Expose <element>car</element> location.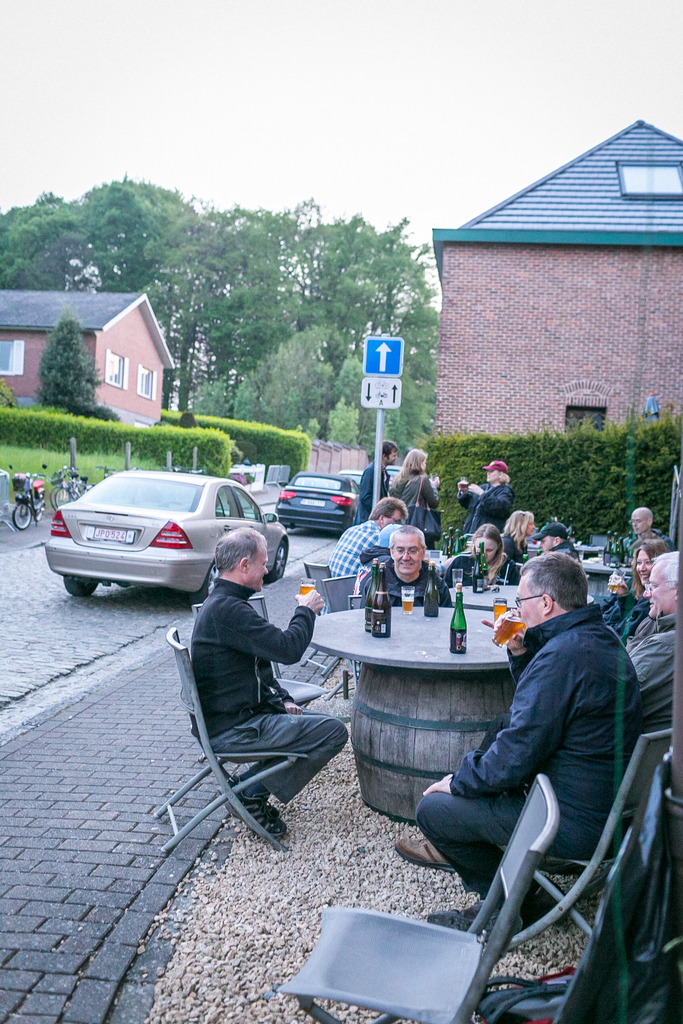
Exposed at x1=41, y1=466, x2=283, y2=608.
